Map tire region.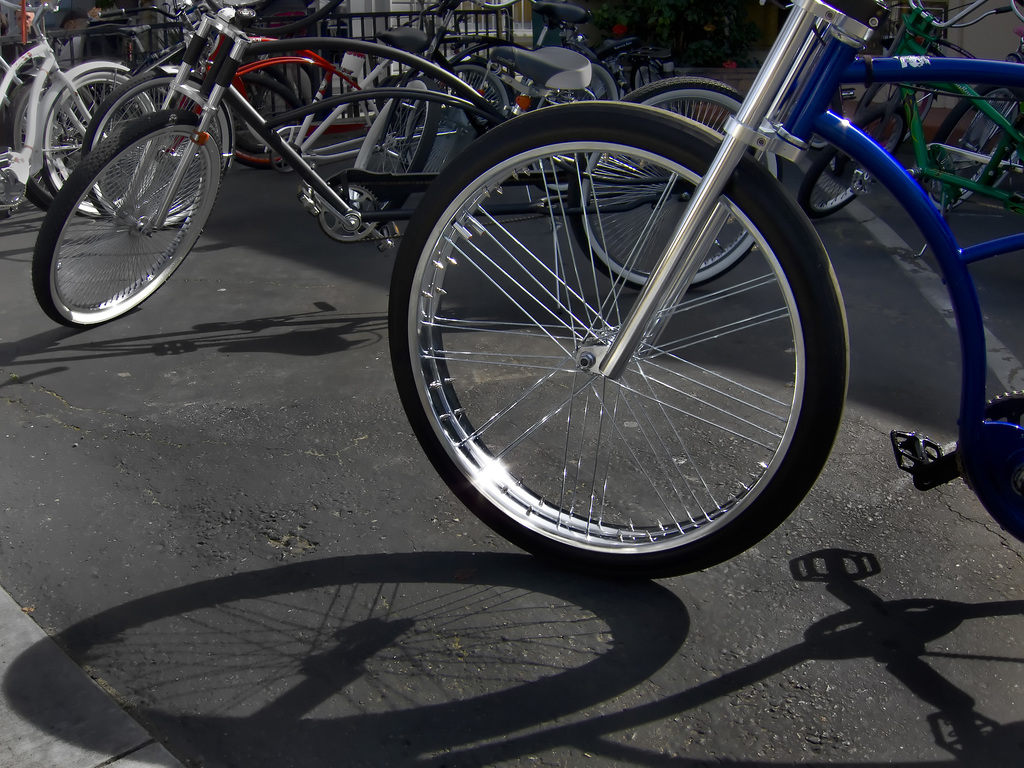
Mapped to select_region(386, 102, 846, 582).
